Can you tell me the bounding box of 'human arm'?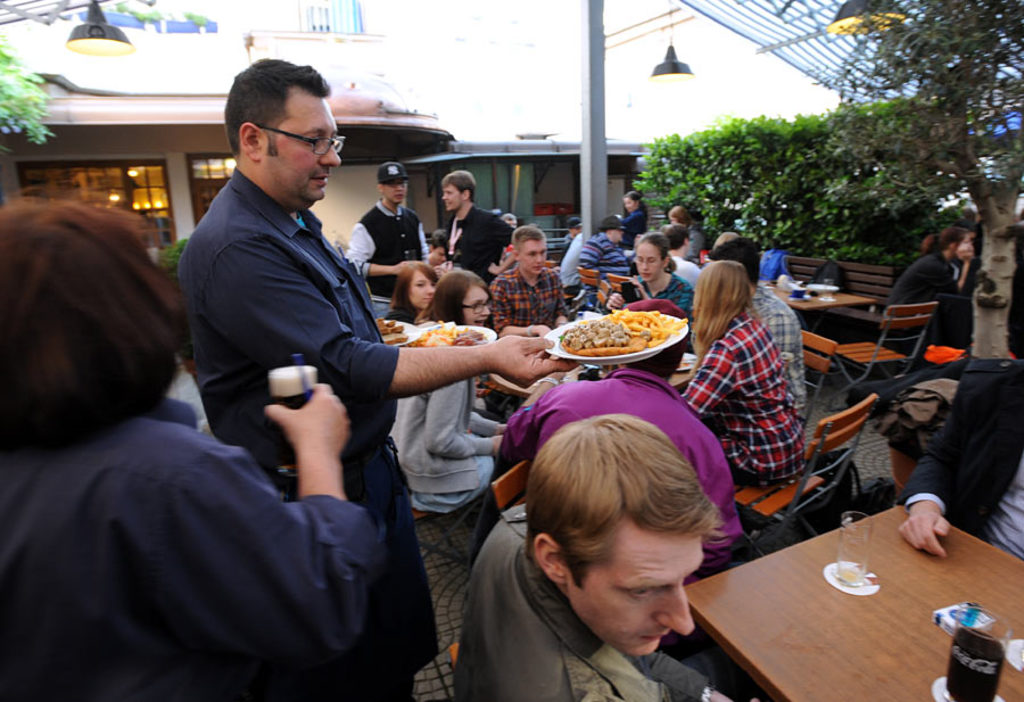
{"left": 636, "top": 281, "right": 693, "bottom": 313}.
